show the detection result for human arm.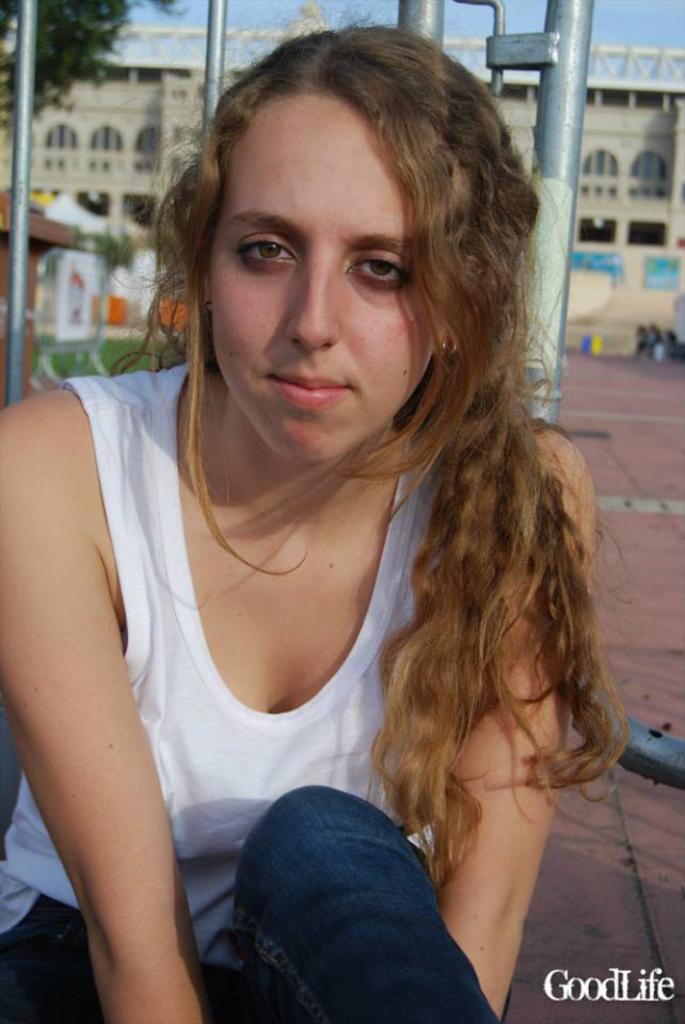
x1=427 y1=428 x2=584 y2=1020.
